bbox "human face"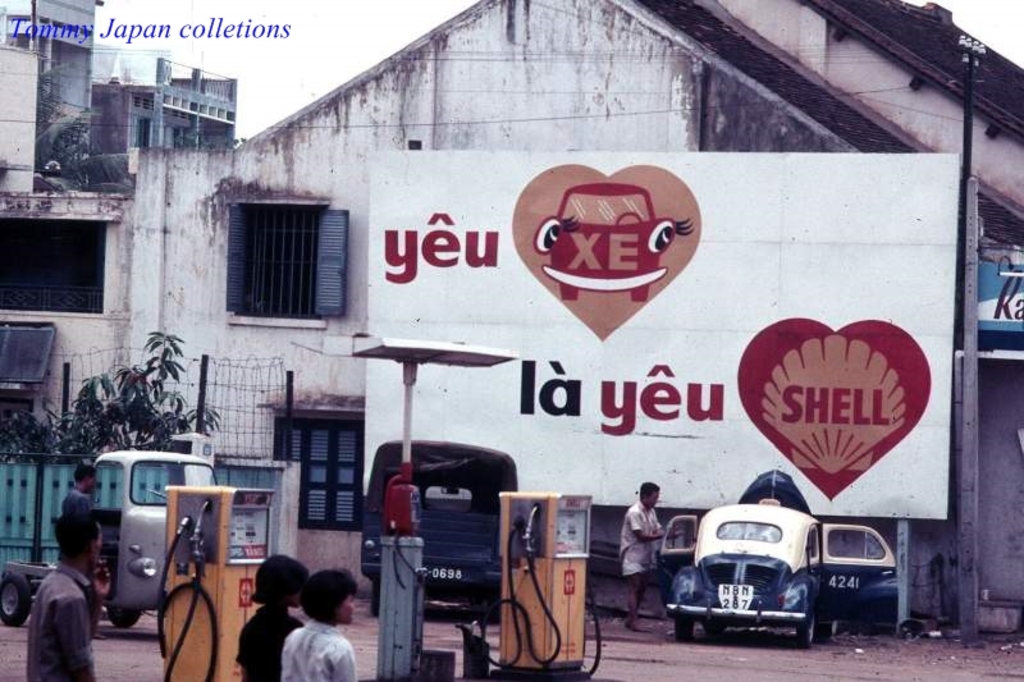
{"left": 643, "top": 494, "right": 657, "bottom": 512}
